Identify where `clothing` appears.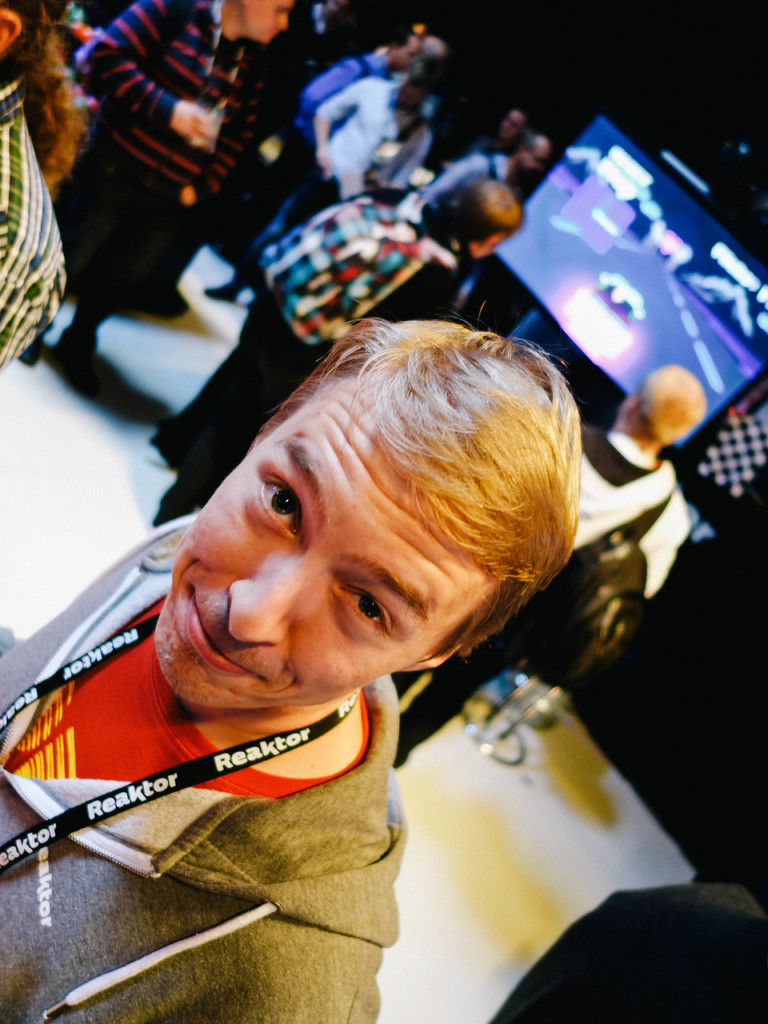
Appears at 257, 50, 397, 246.
